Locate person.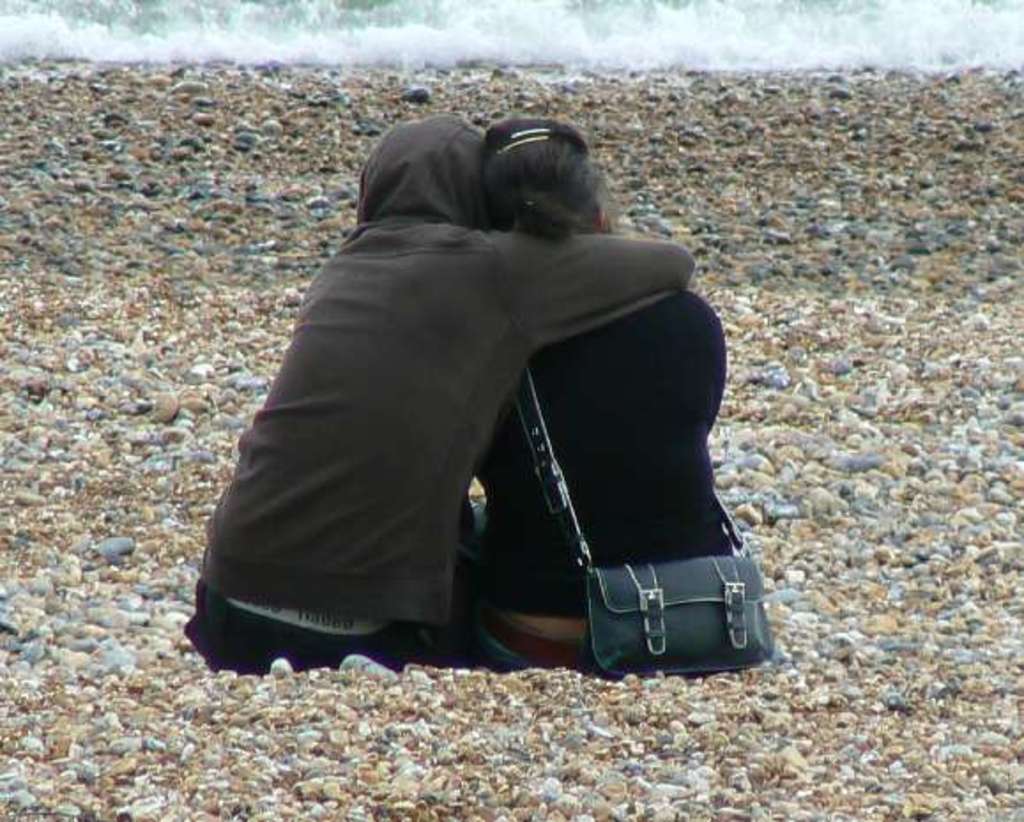
Bounding box: locate(483, 113, 736, 670).
